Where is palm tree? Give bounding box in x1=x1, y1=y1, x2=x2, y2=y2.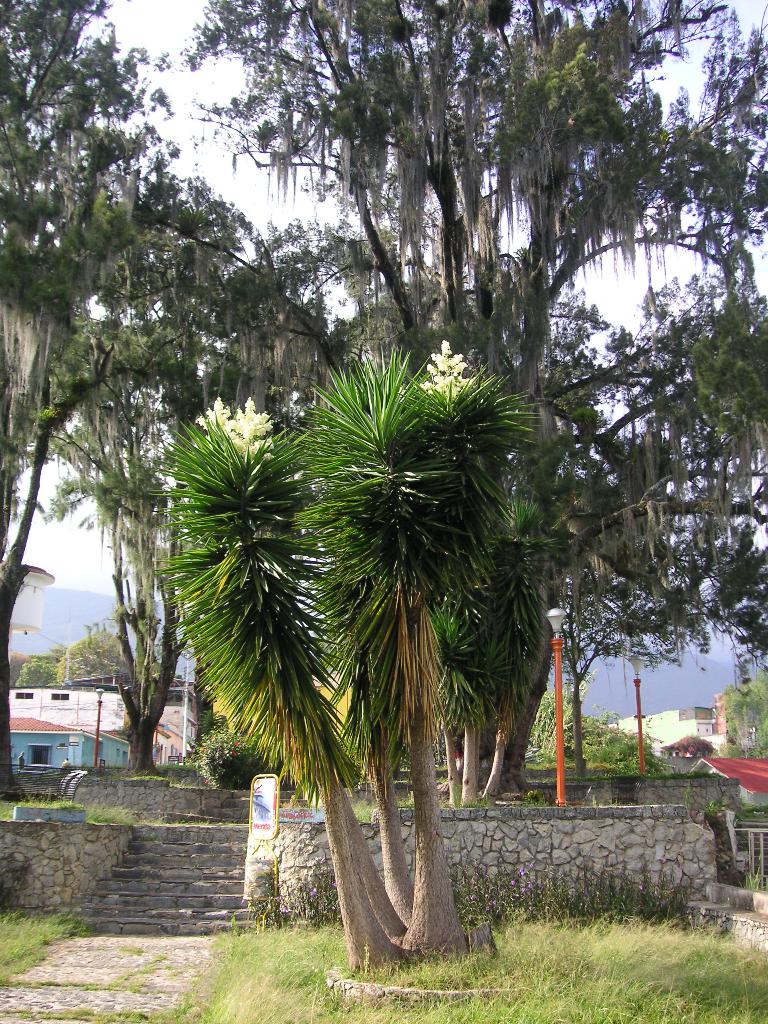
x1=214, y1=0, x2=484, y2=371.
